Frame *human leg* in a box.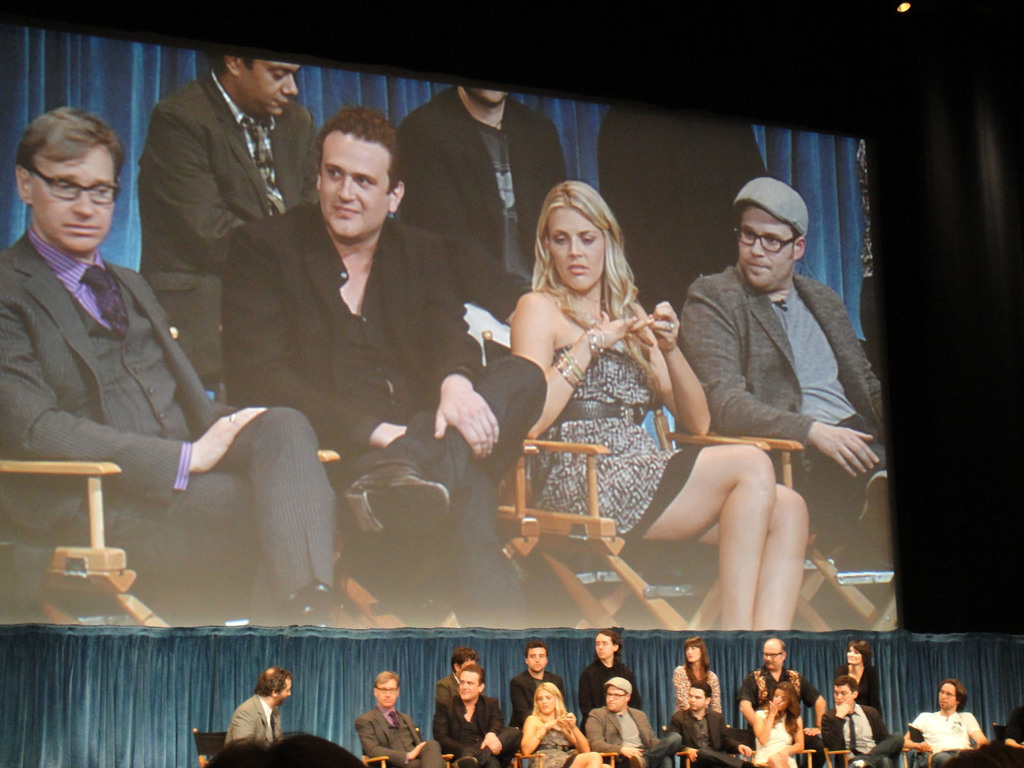
select_region(194, 415, 342, 627).
